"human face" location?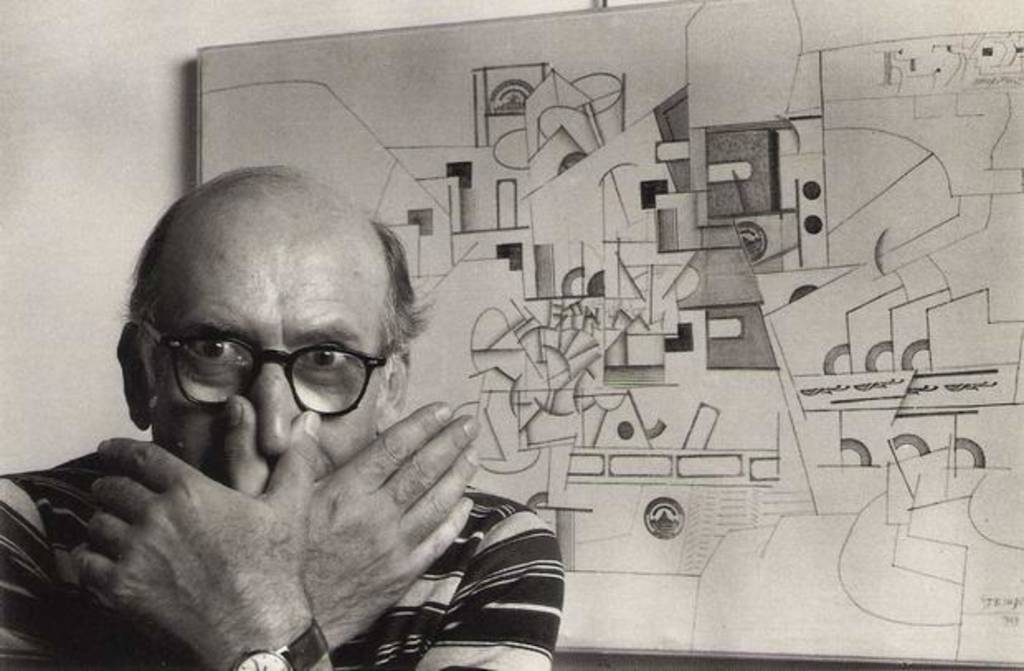
rect(150, 233, 386, 499)
